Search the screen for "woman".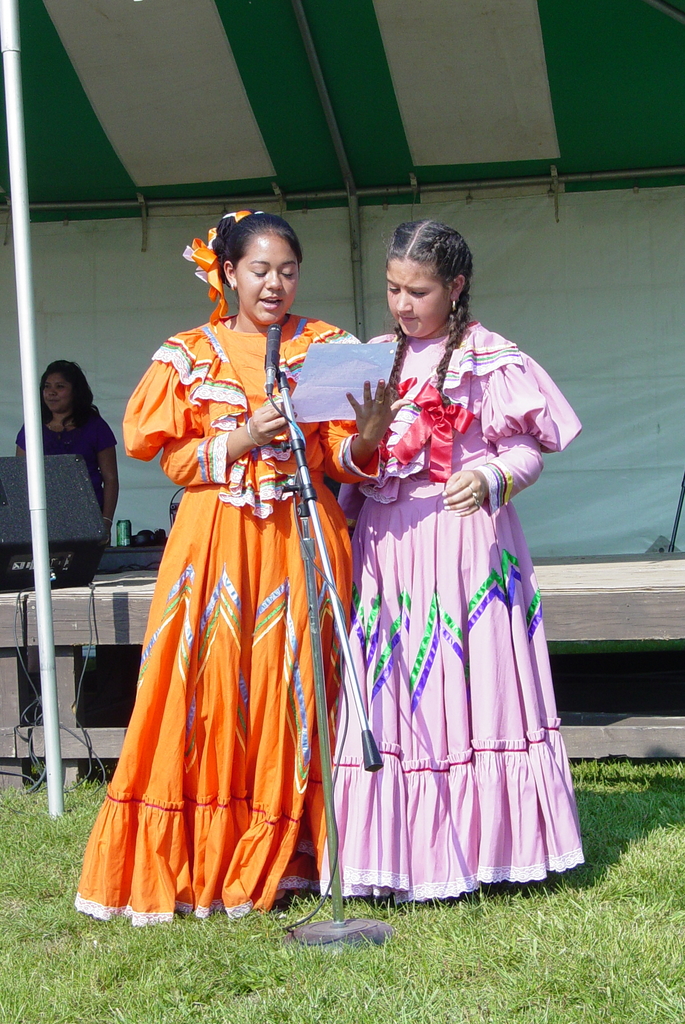
Found at (left=318, top=220, right=583, bottom=904).
